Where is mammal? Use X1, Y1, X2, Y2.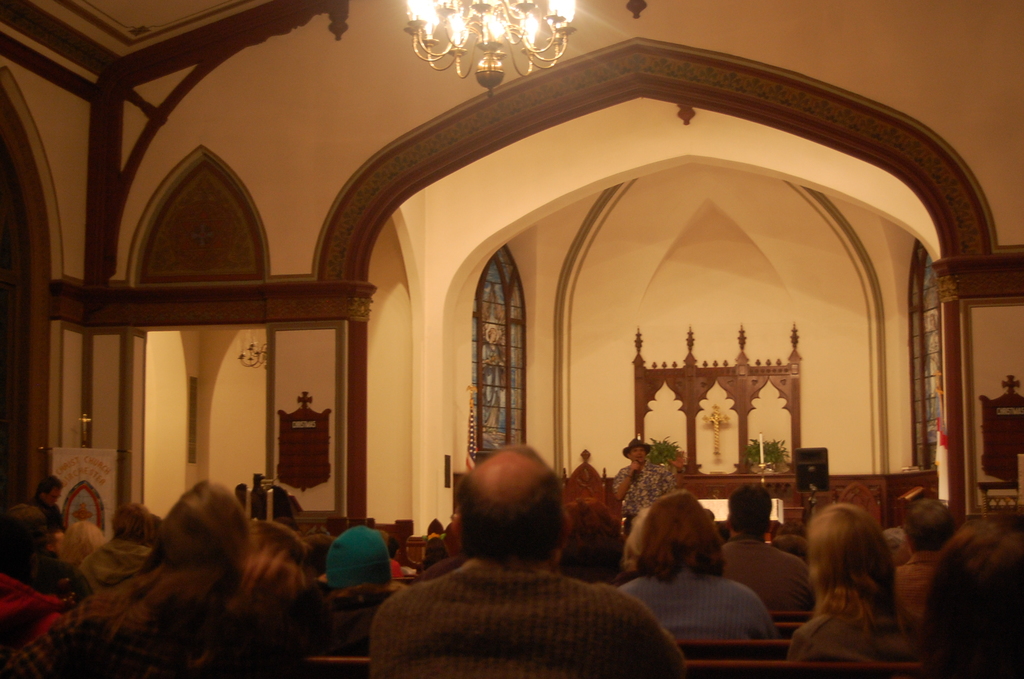
0, 502, 87, 677.
